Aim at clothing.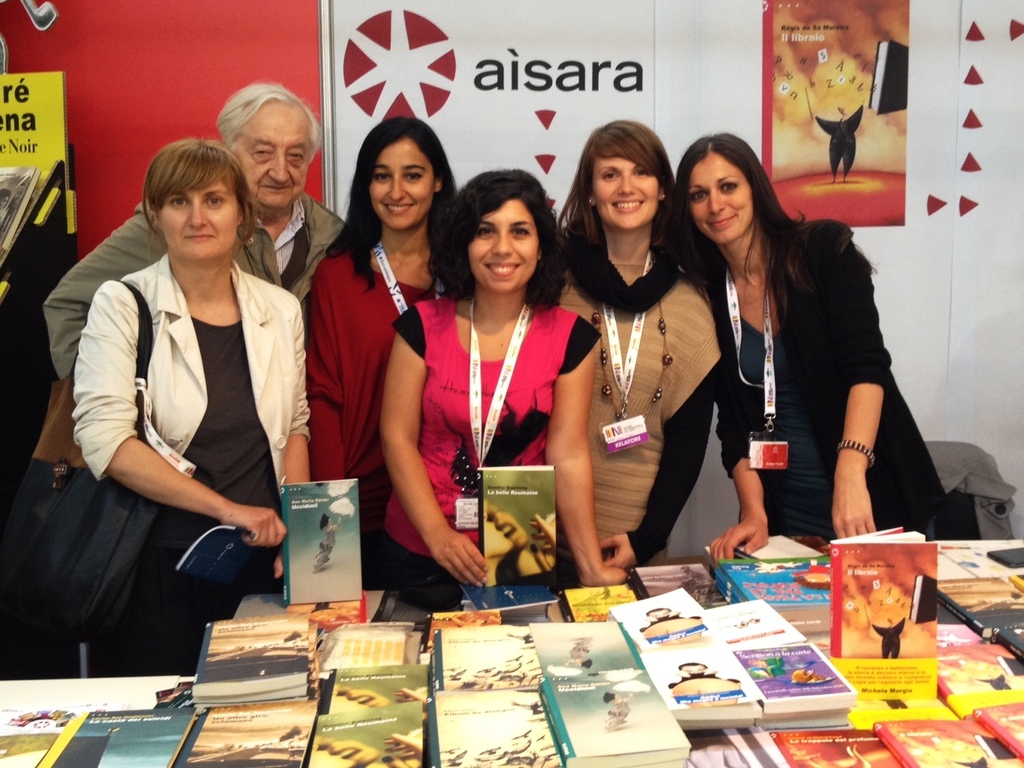
Aimed at {"x1": 707, "y1": 219, "x2": 951, "y2": 542}.
